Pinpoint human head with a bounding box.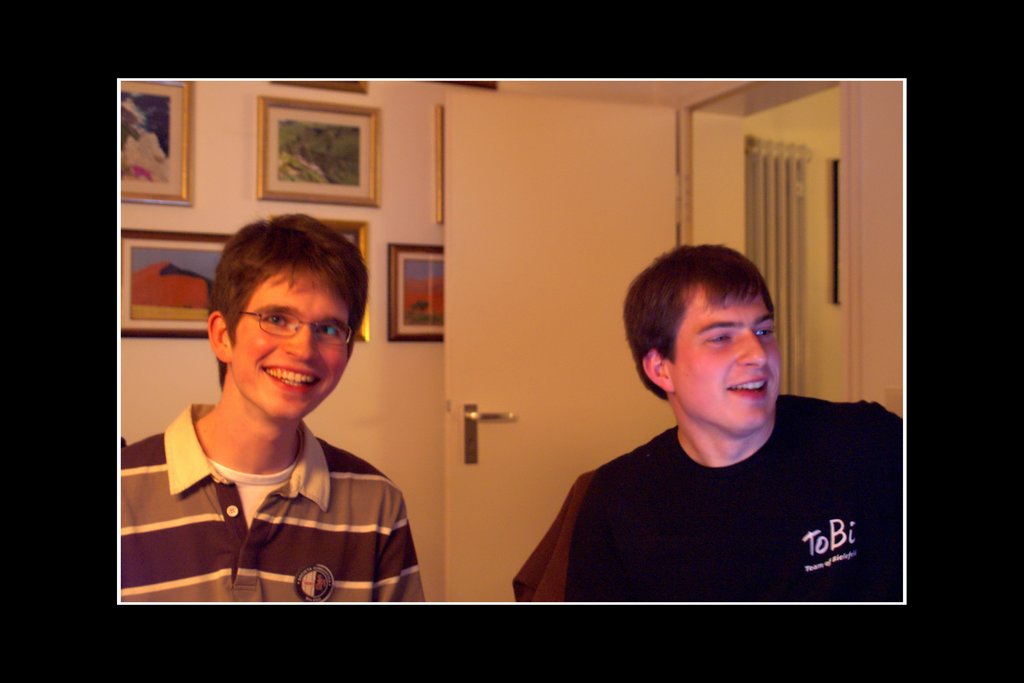
[622, 243, 780, 437].
